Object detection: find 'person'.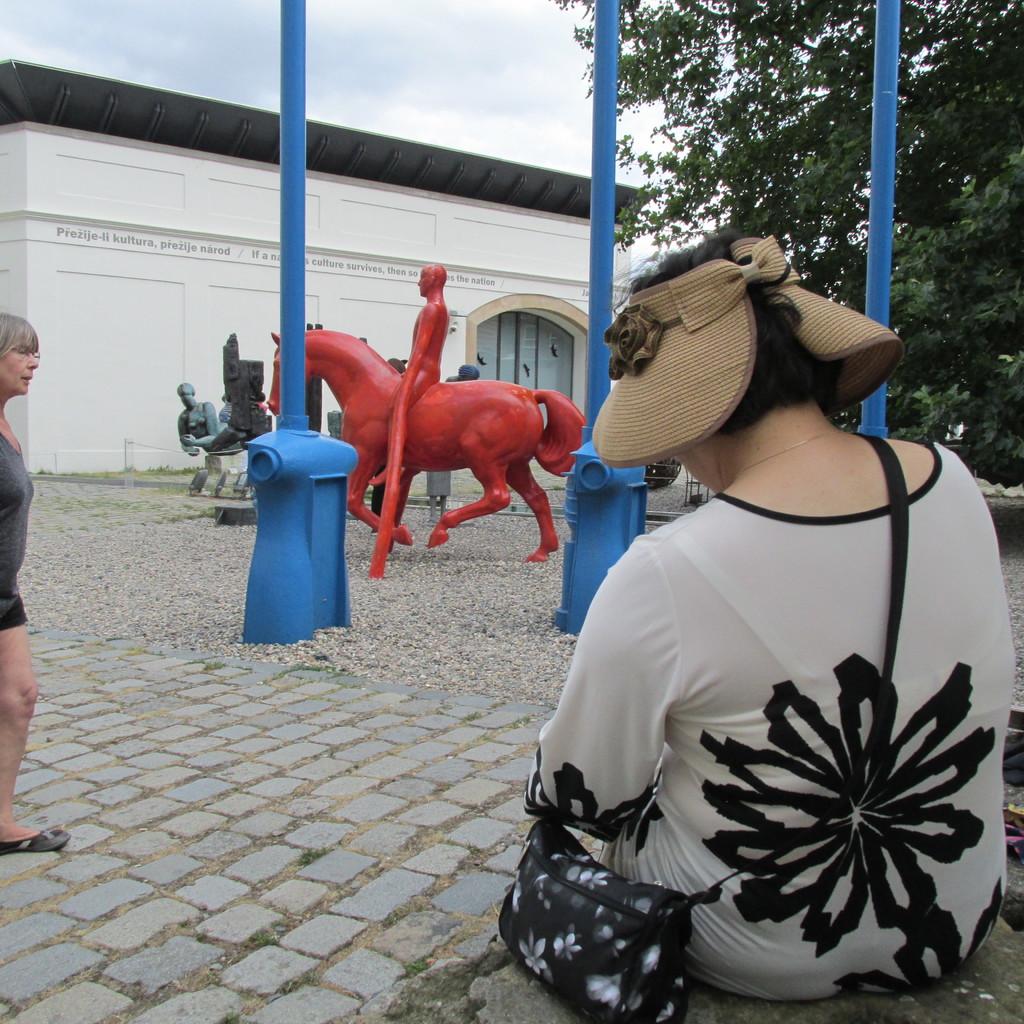
x1=0, y1=314, x2=67, y2=860.
